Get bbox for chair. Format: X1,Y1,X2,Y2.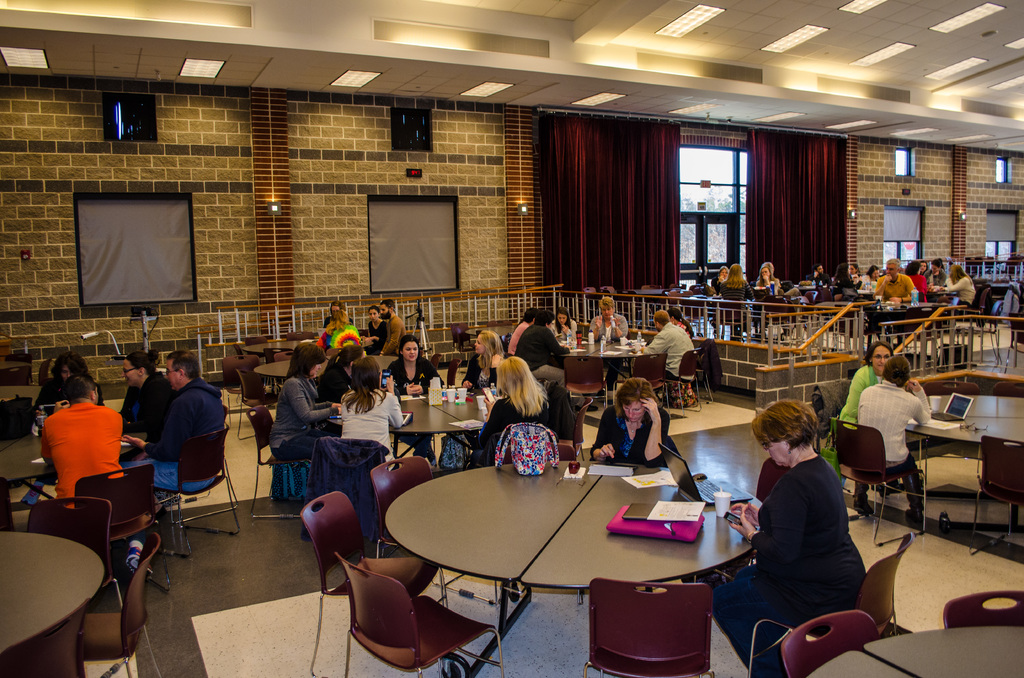
975,435,1023,545.
